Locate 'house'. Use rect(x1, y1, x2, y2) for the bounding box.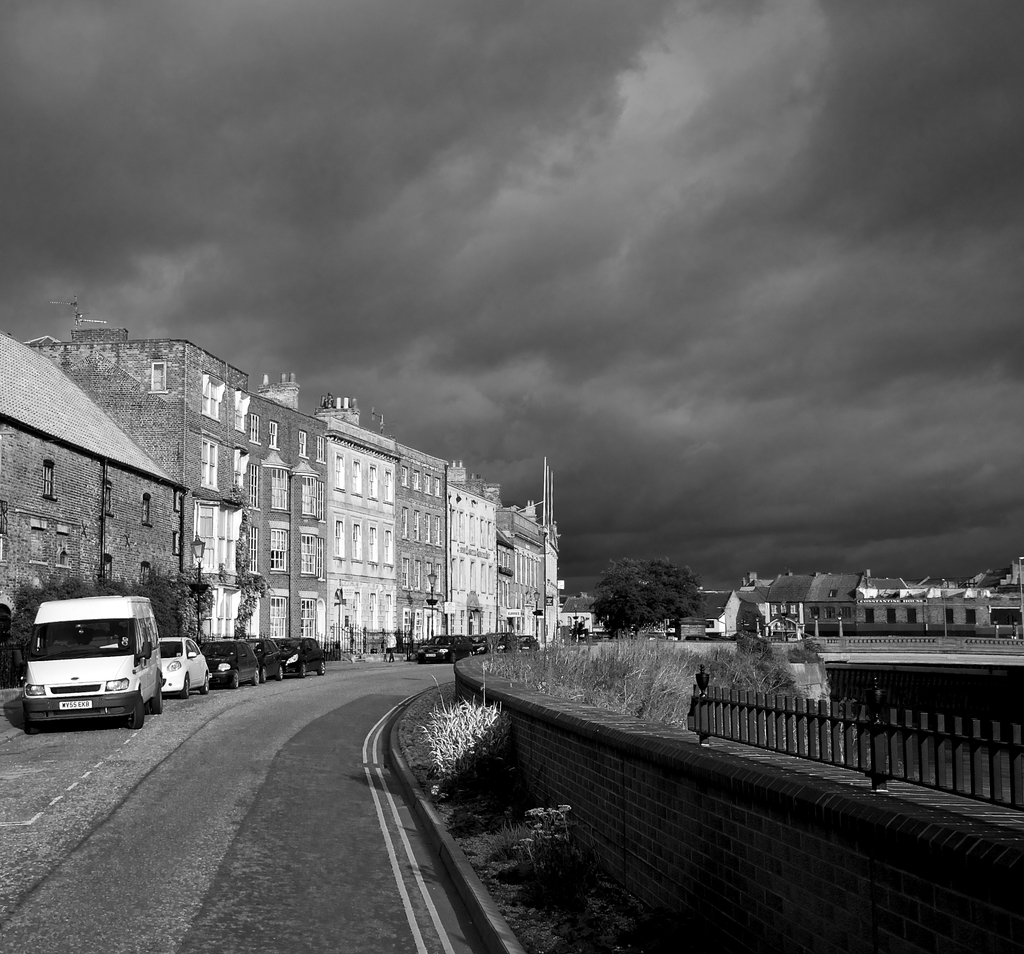
rect(562, 595, 606, 635).
